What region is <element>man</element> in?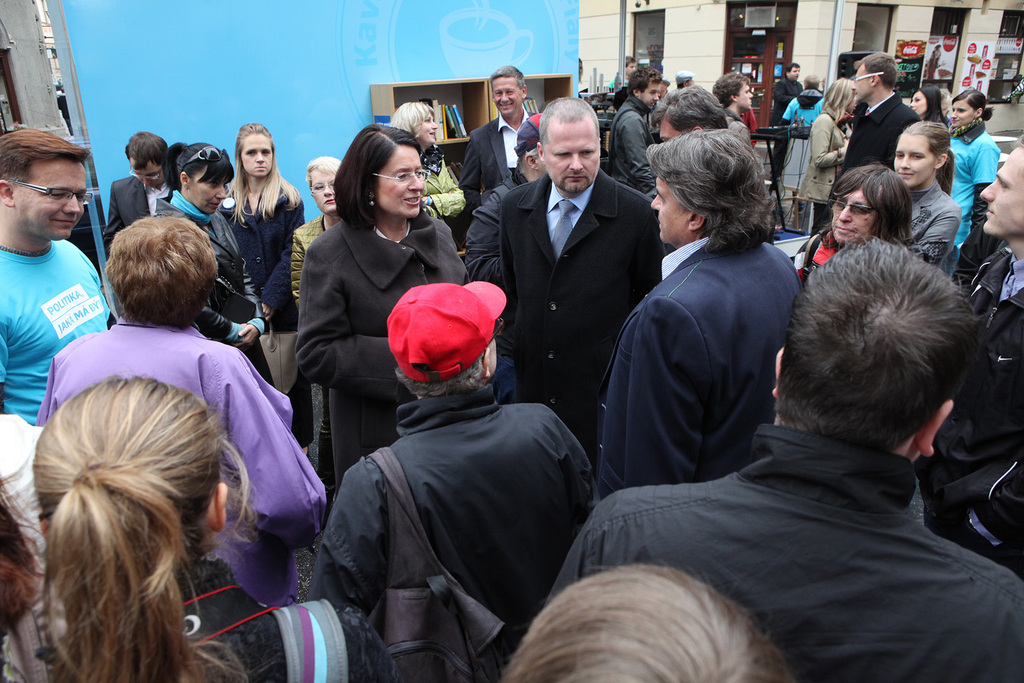
bbox(913, 132, 1023, 580).
